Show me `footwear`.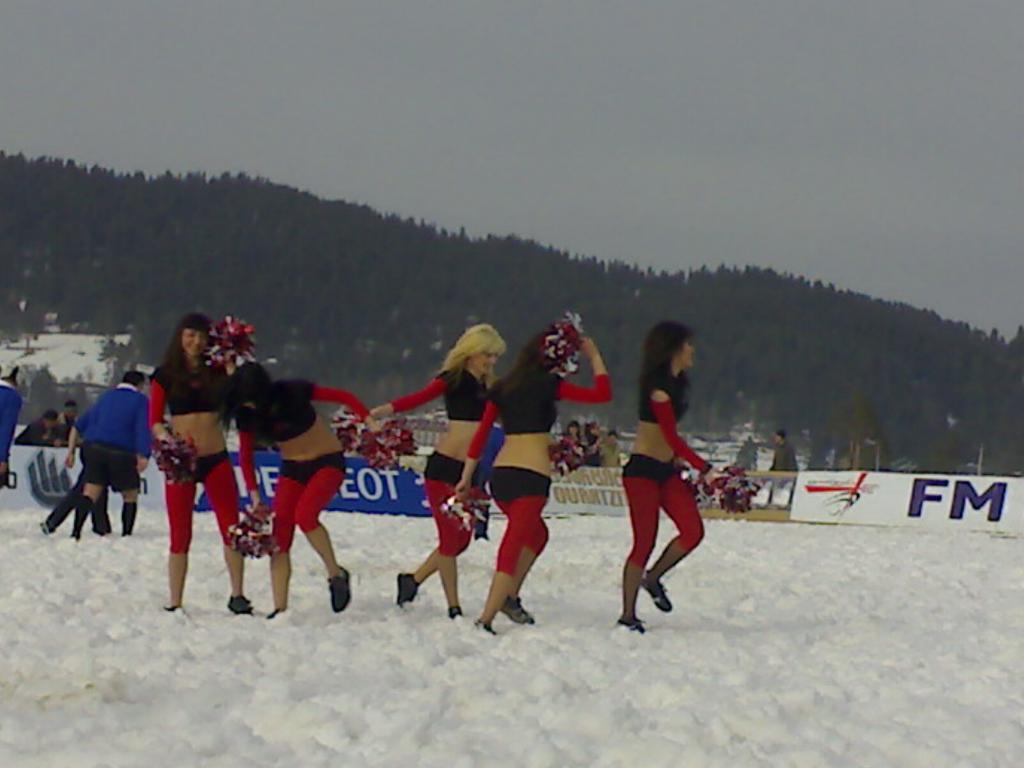
`footwear` is here: locate(618, 616, 648, 635).
